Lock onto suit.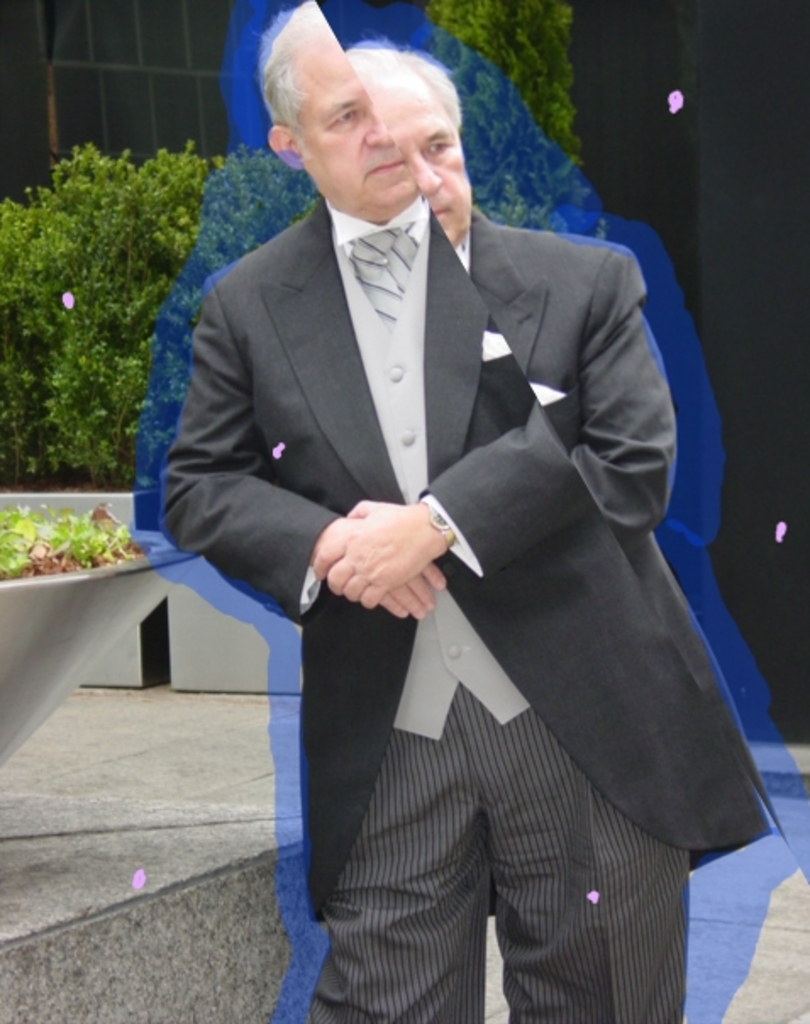
Locked: (156, 193, 773, 922).
